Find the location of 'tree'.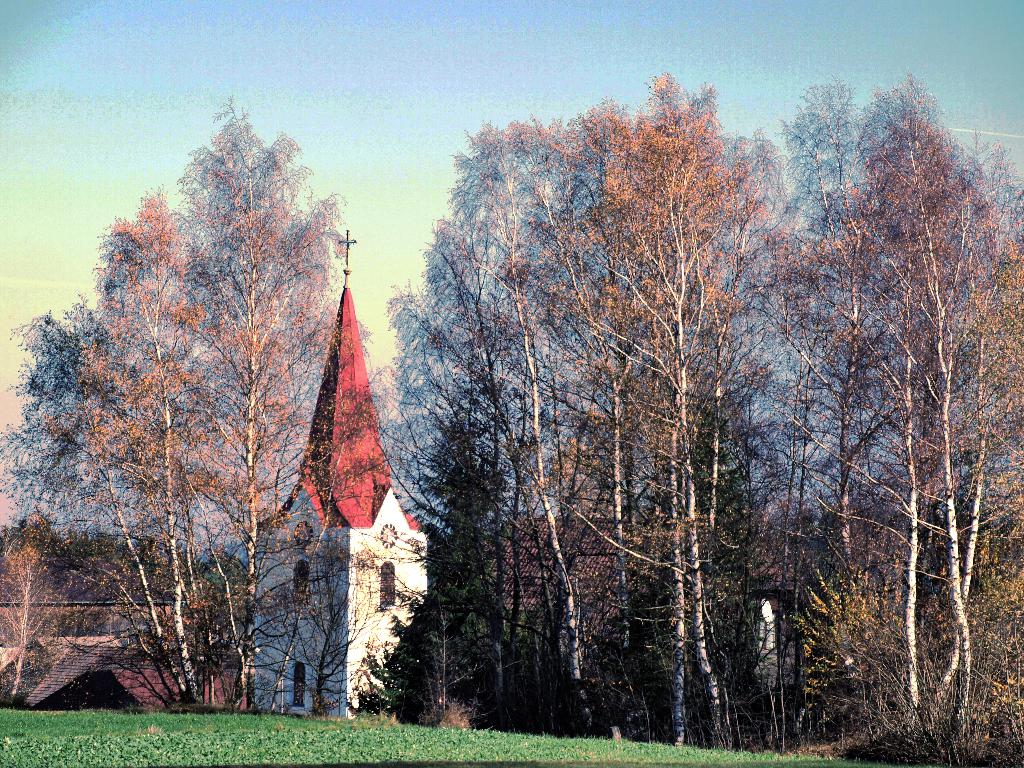
Location: [710, 499, 810, 745].
